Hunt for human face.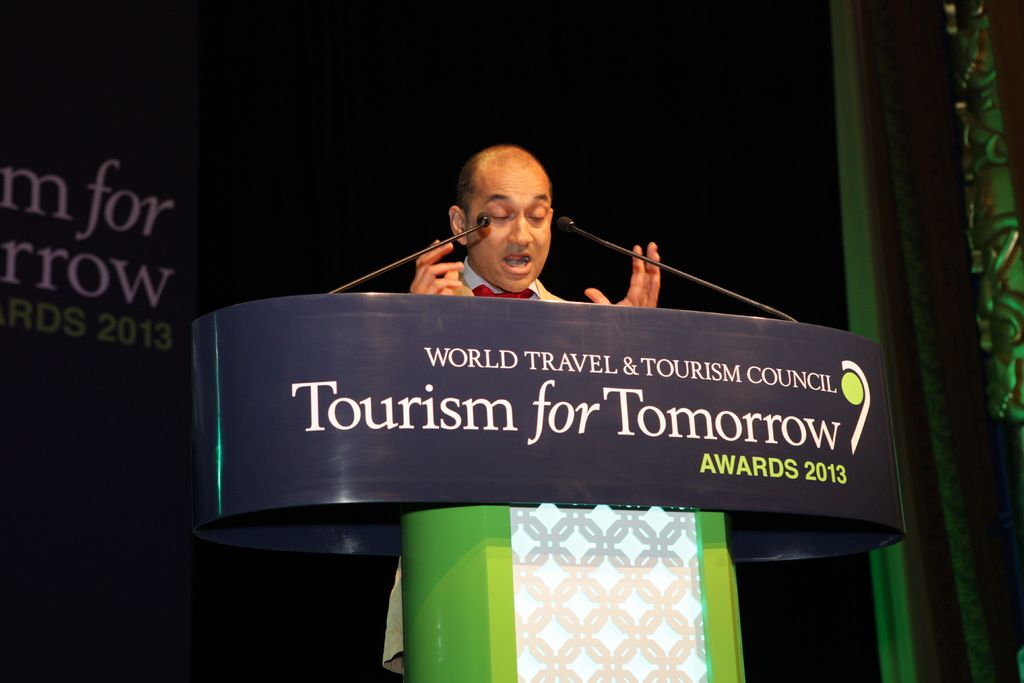
Hunted down at BBox(468, 163, 550, 288).
